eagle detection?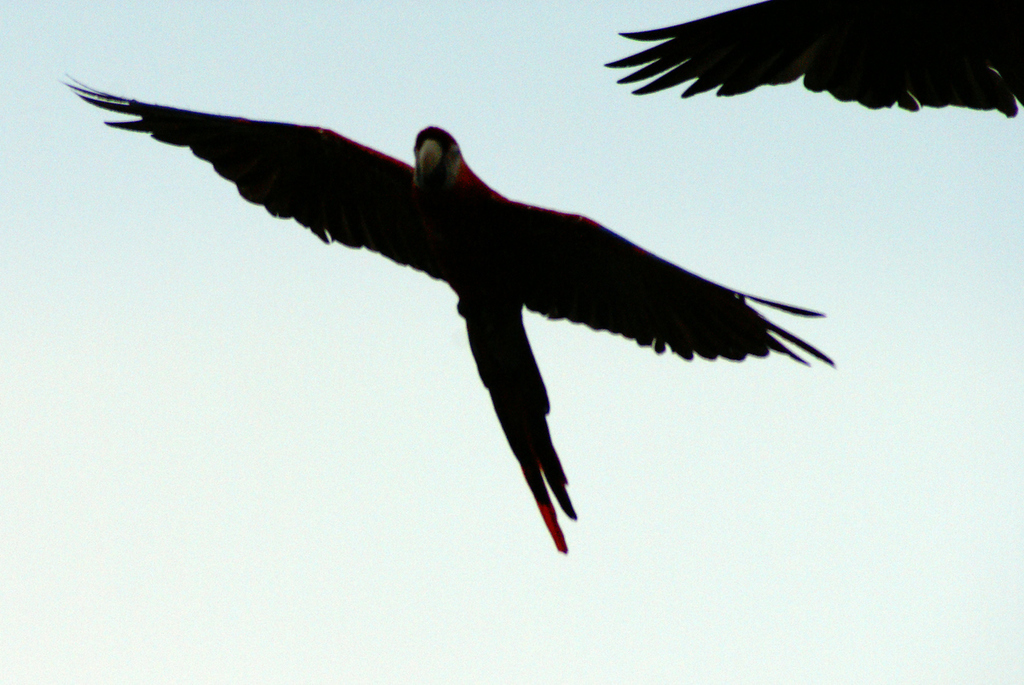
Rect(64, 63, 834, 555)
